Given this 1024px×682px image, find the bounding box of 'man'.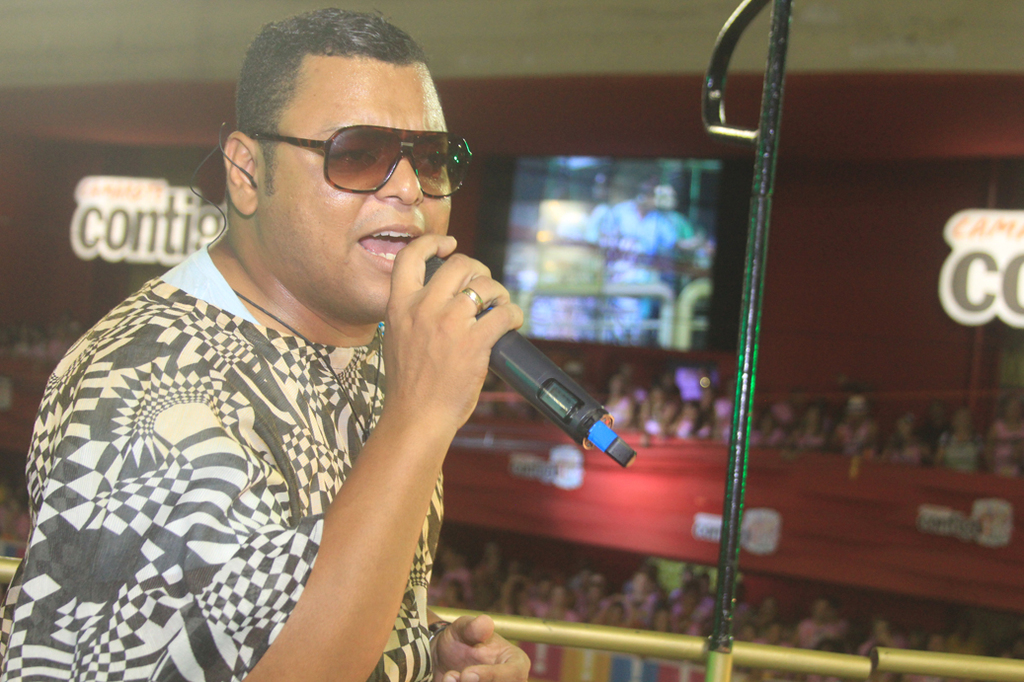
region(22, 25, 643, 655).
